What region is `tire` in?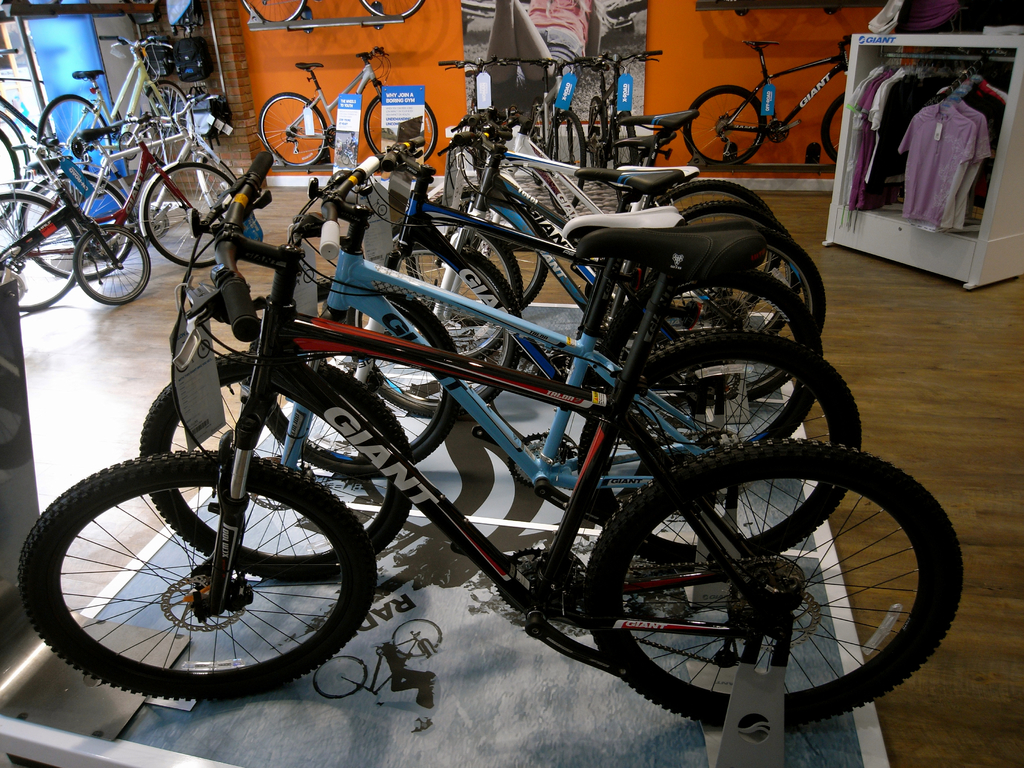
bbox(547, 110, 586, 213).
